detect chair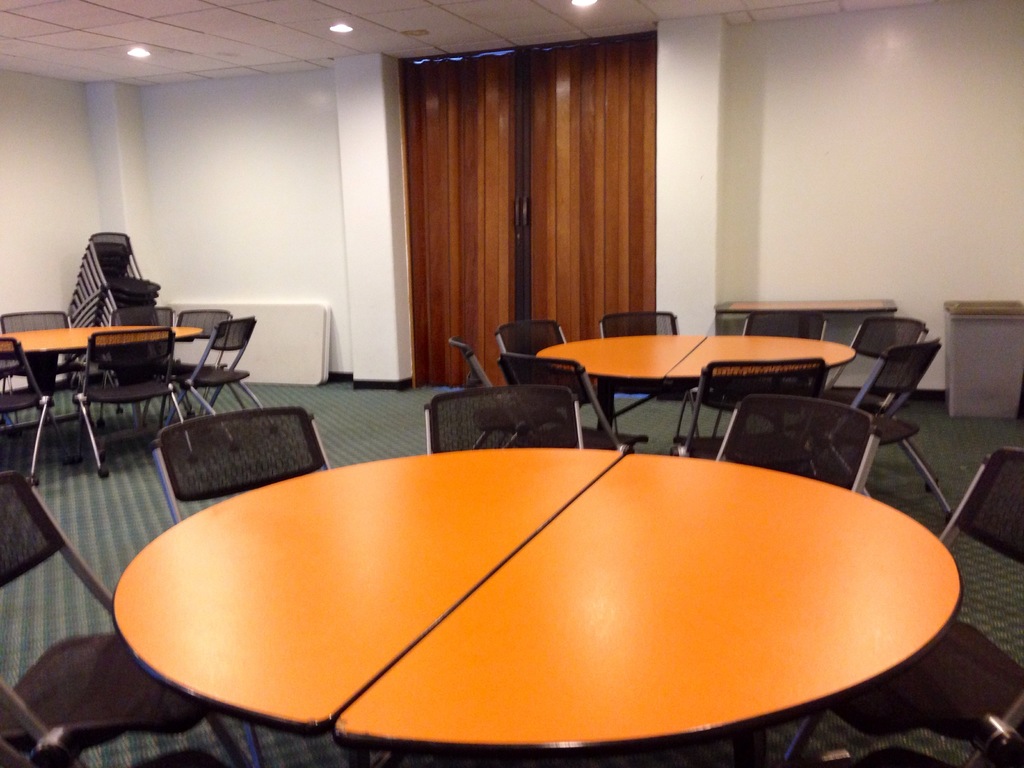
Rect(603, 308, 702, 451)
